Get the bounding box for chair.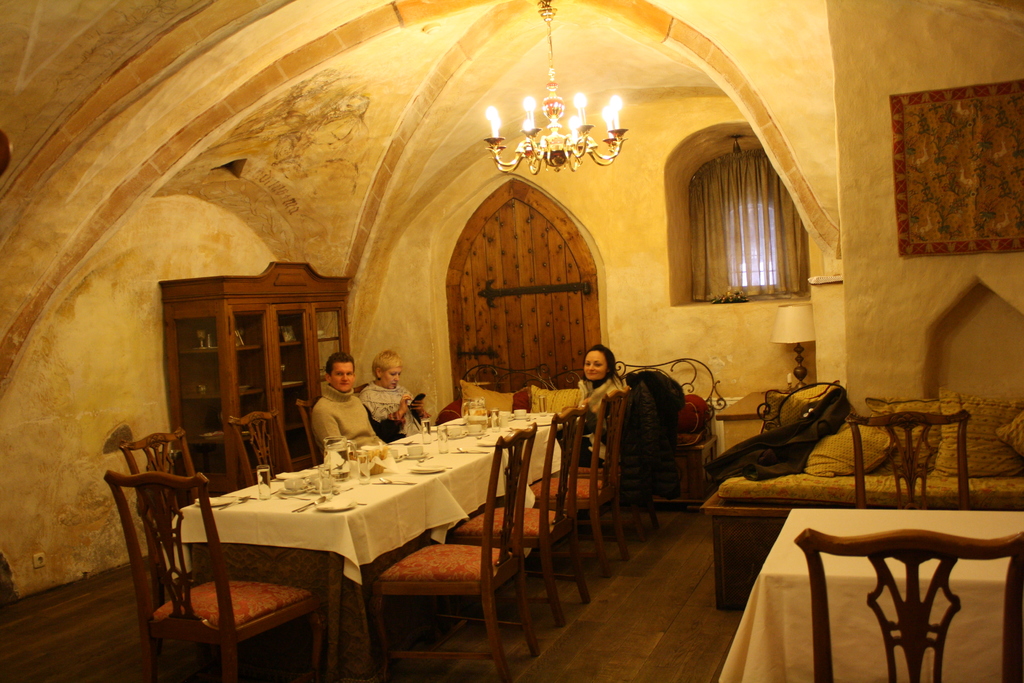
crop(454, 404, 591, 628).
